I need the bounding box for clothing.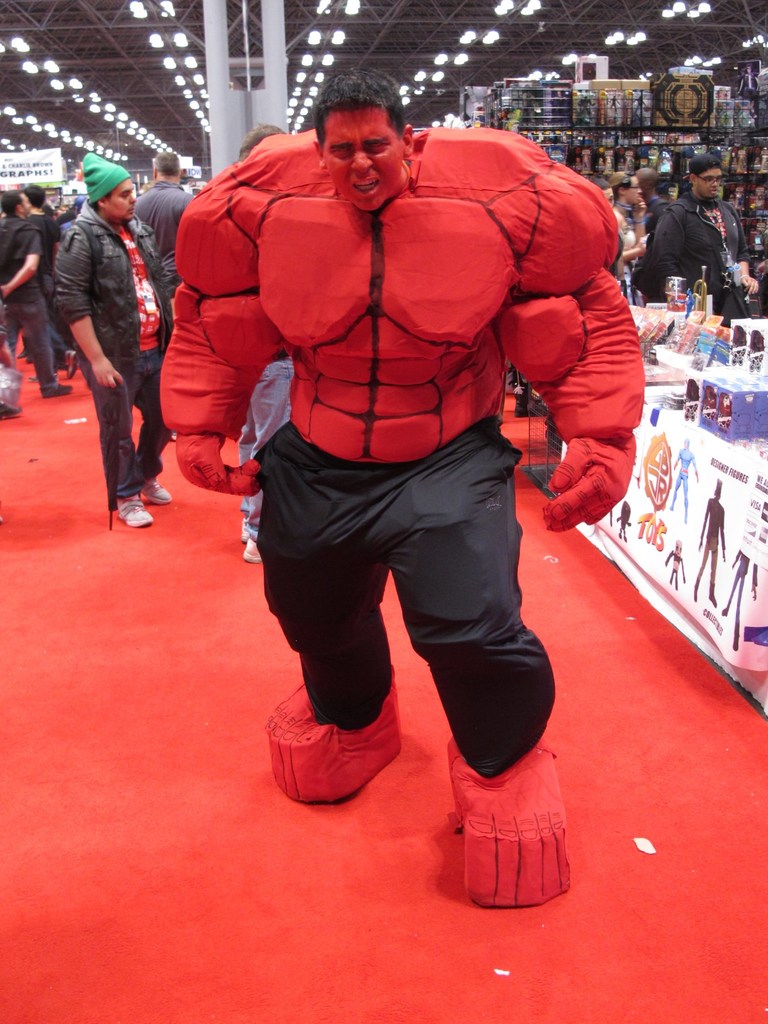
Here it is: Rect(240, 346, 300, 542).
